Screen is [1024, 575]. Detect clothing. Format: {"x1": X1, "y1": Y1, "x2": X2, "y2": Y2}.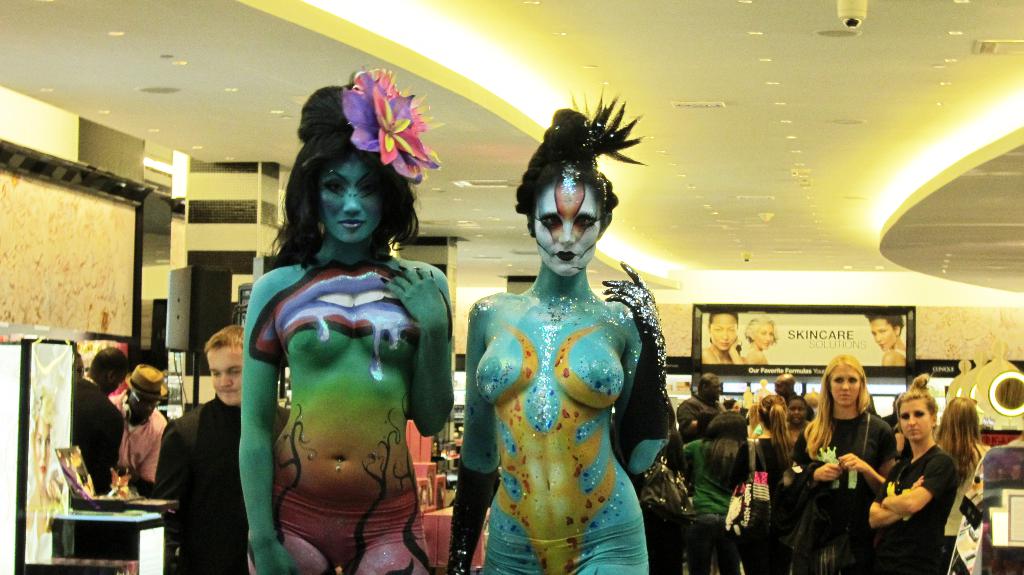
{"x1": 671, "y1": 428, "x2": 742, "y2": 574}.
